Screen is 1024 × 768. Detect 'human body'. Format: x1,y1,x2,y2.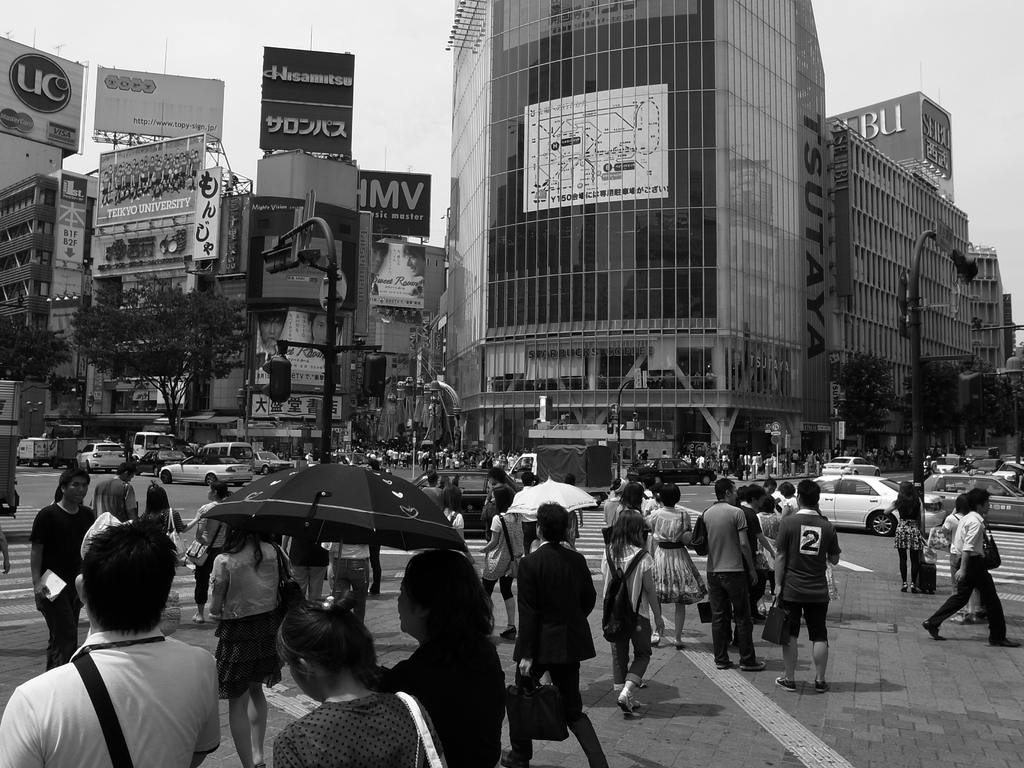
636,482,691,642.
